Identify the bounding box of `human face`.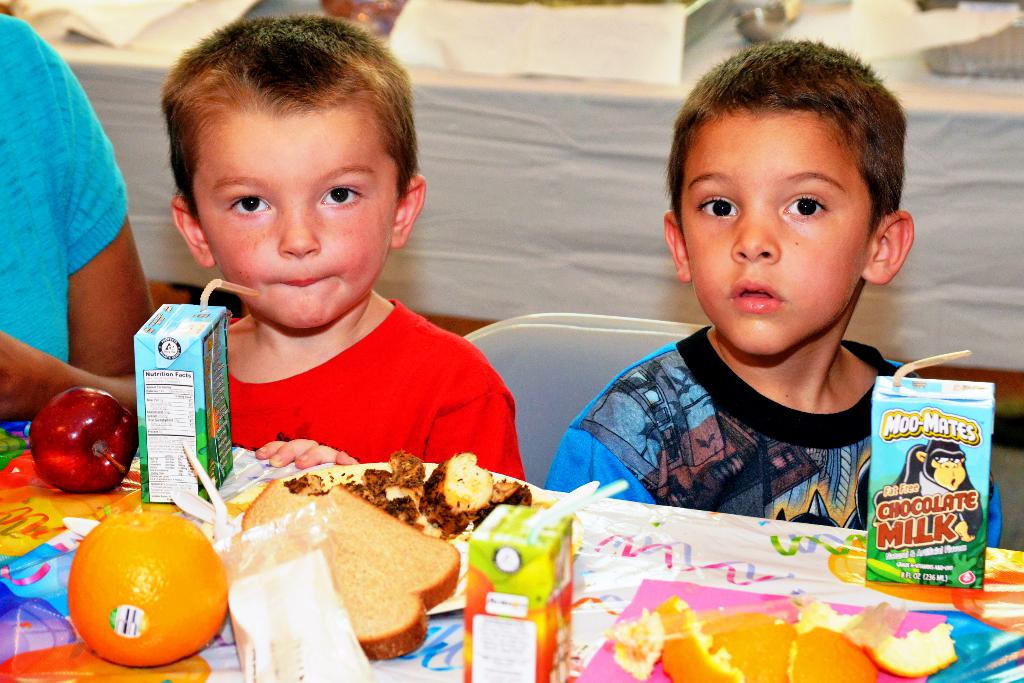
left=675, top=107, right=870, bottom=357.
